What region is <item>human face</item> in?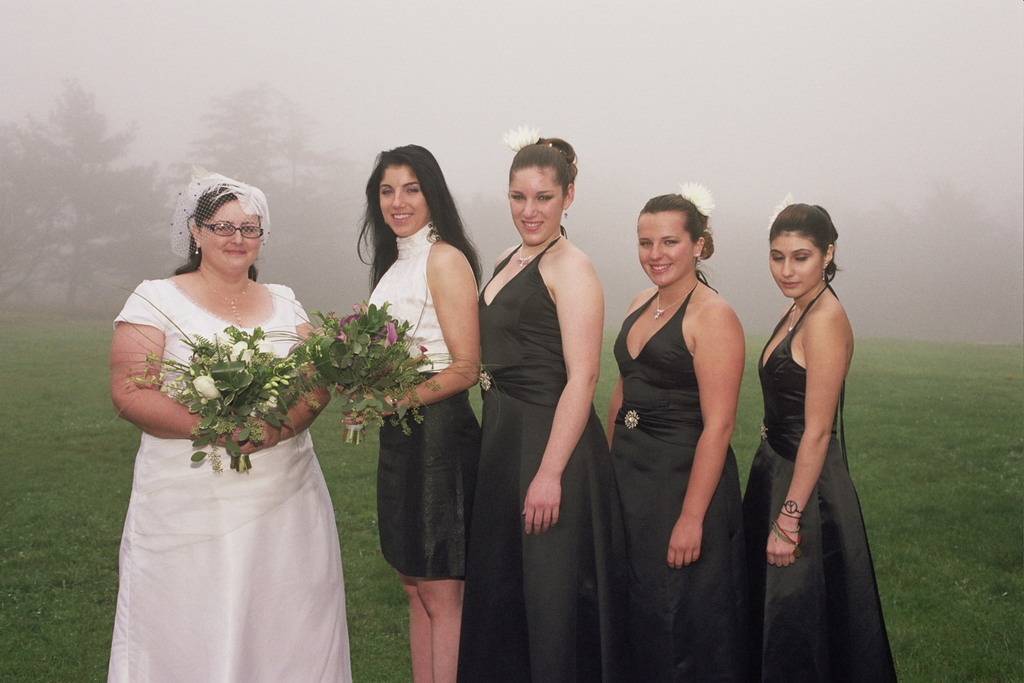
bbox=[377, 164, 430, 236].
